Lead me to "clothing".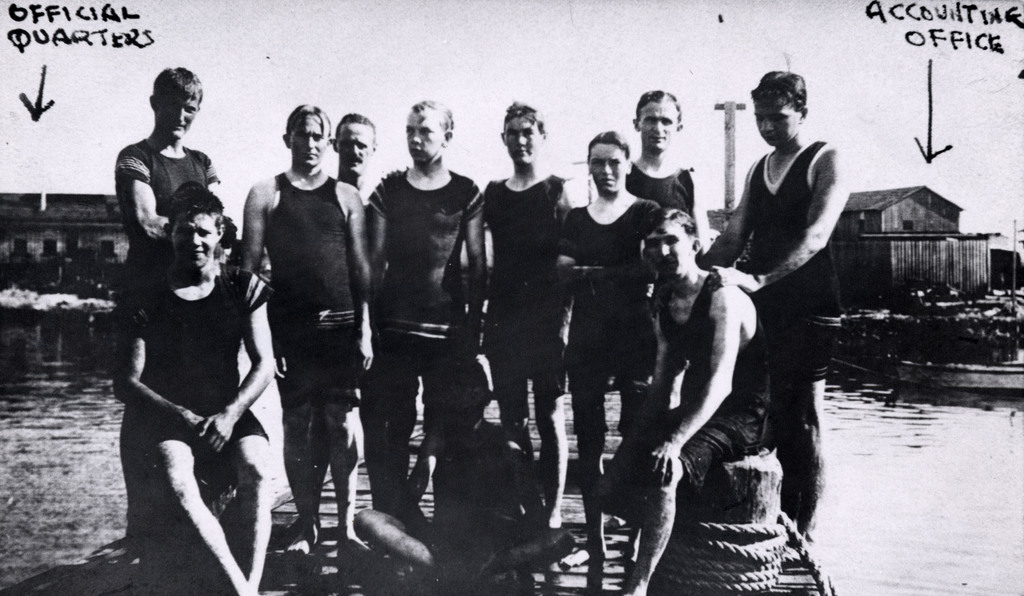
Lead to [x1=110, y1=136, x2=220, y2=265].
